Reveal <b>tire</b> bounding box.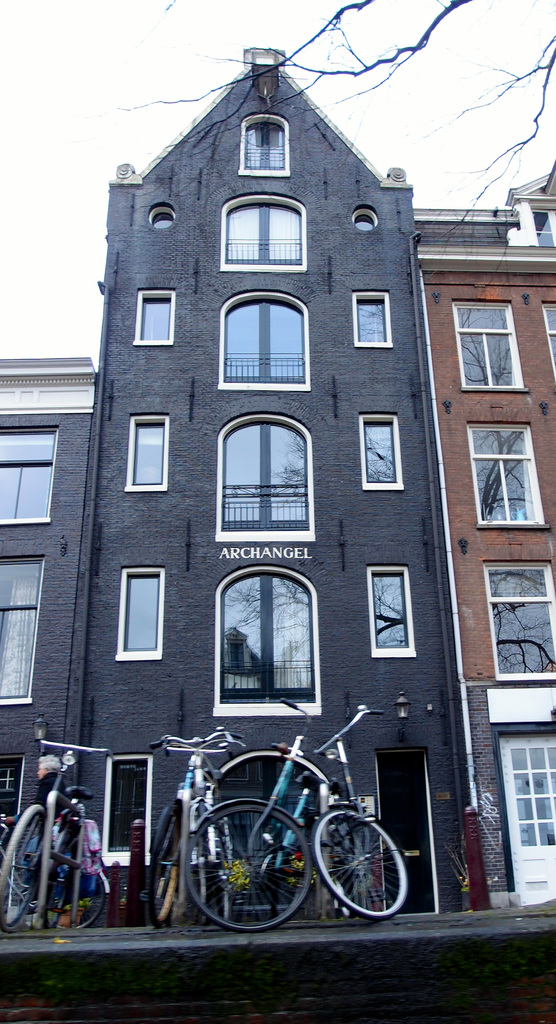
Revealed: detection(35, 855, 110, 934).
